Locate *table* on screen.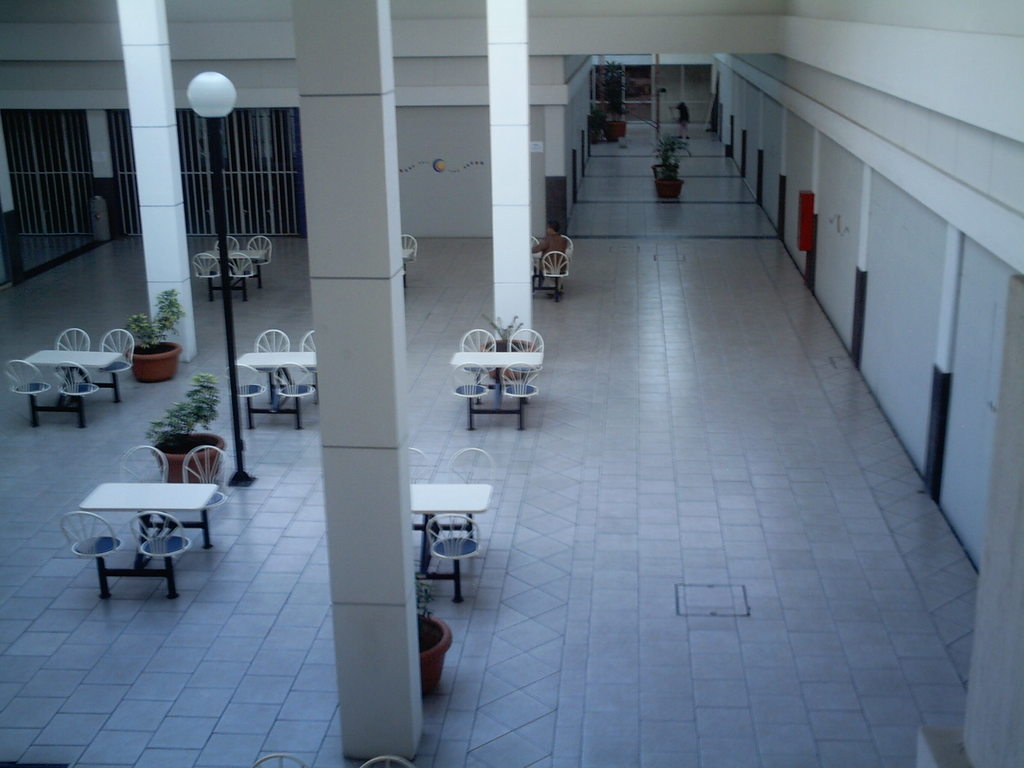
On screen at bbox=(195, 244, 268, 289).
